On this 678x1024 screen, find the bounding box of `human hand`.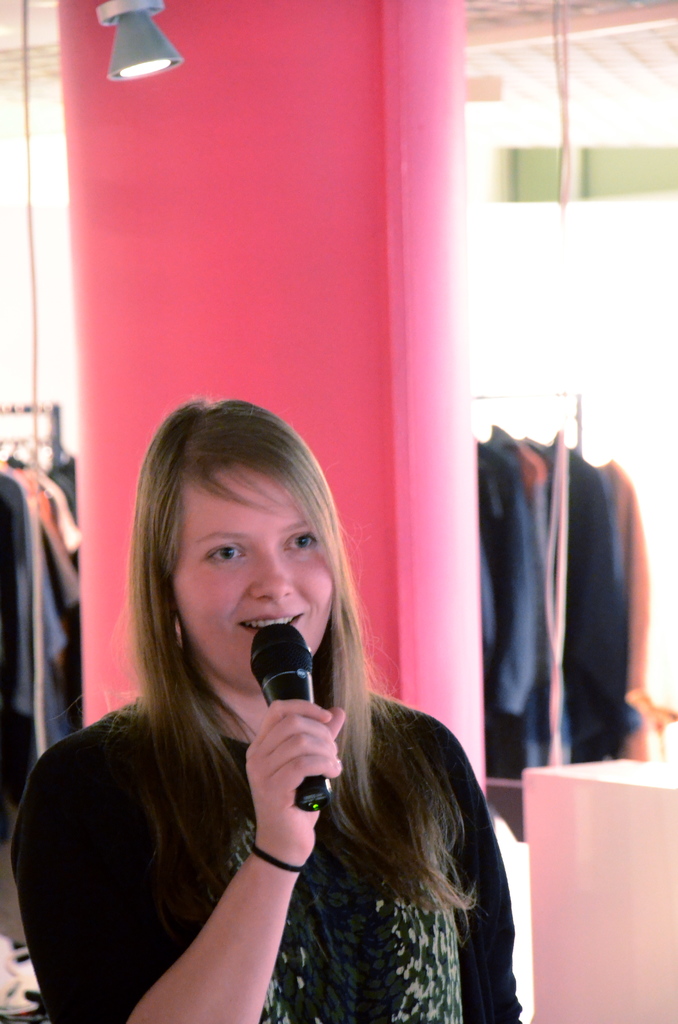
Bounding box: 245:696:337:811.
